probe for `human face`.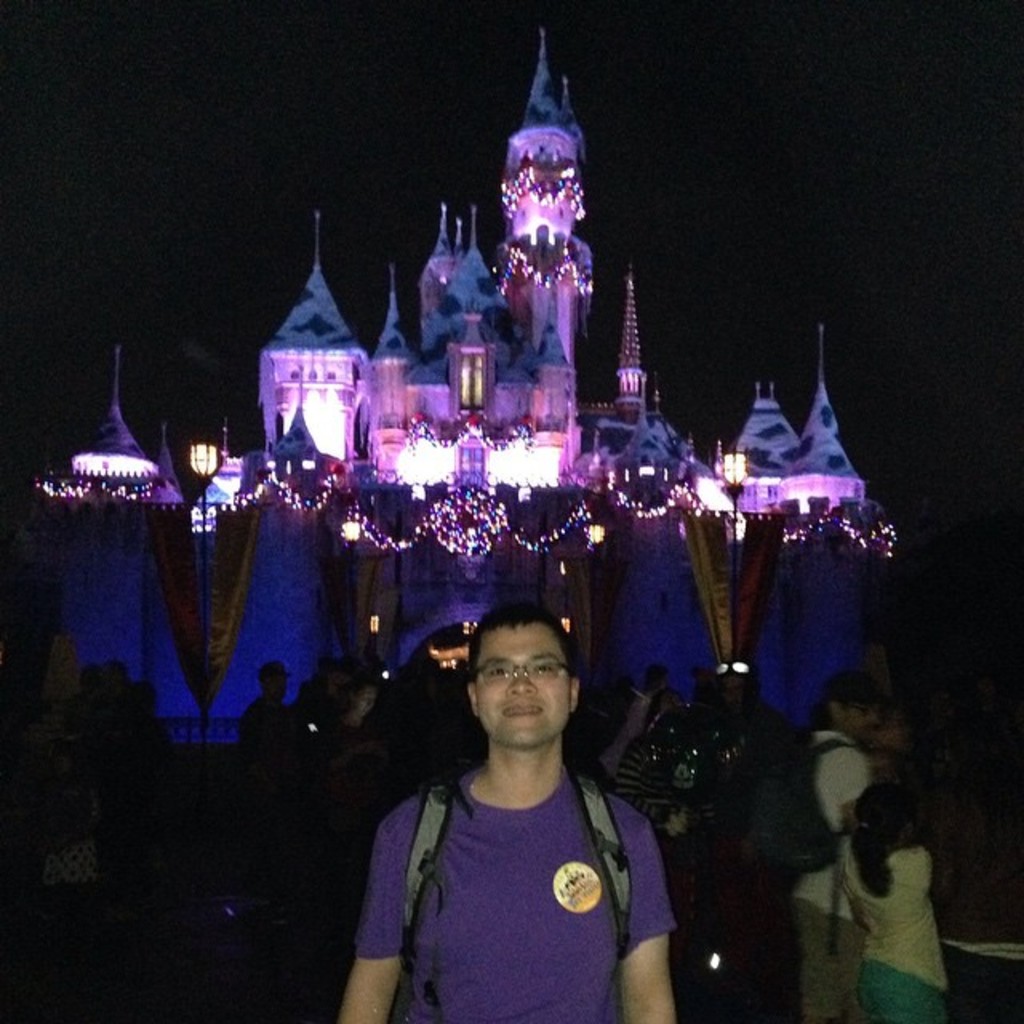
Probe result: <bbox>474, 622, 573, 744</bbox>.
